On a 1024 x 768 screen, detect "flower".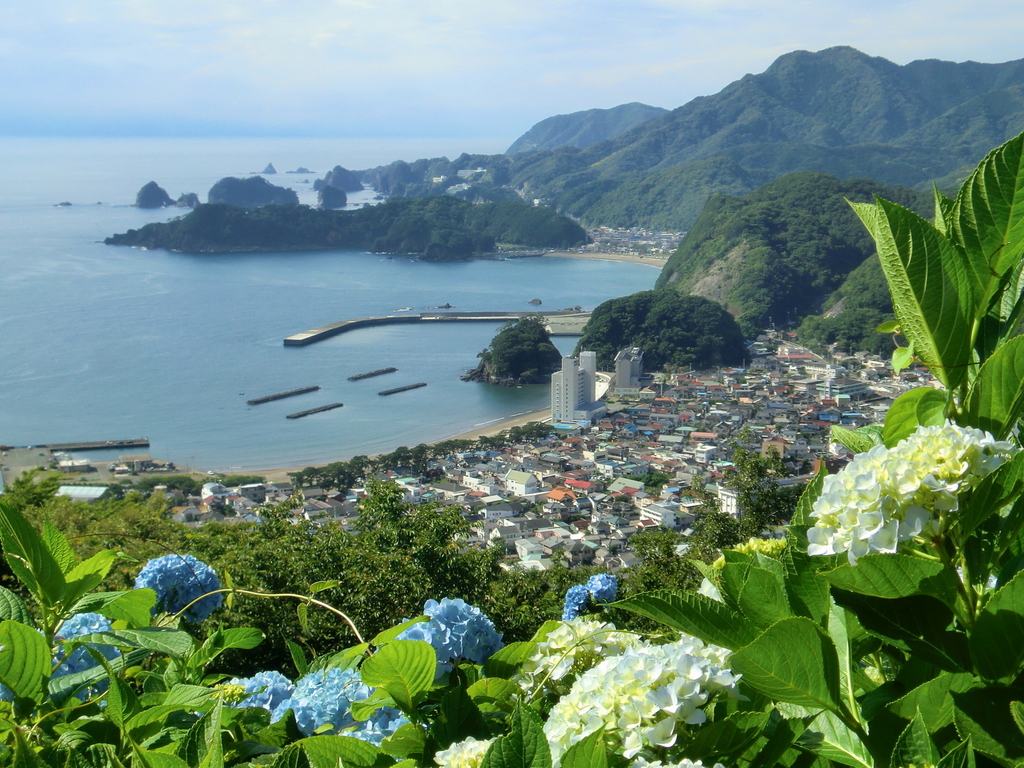
217:670:294:726.
